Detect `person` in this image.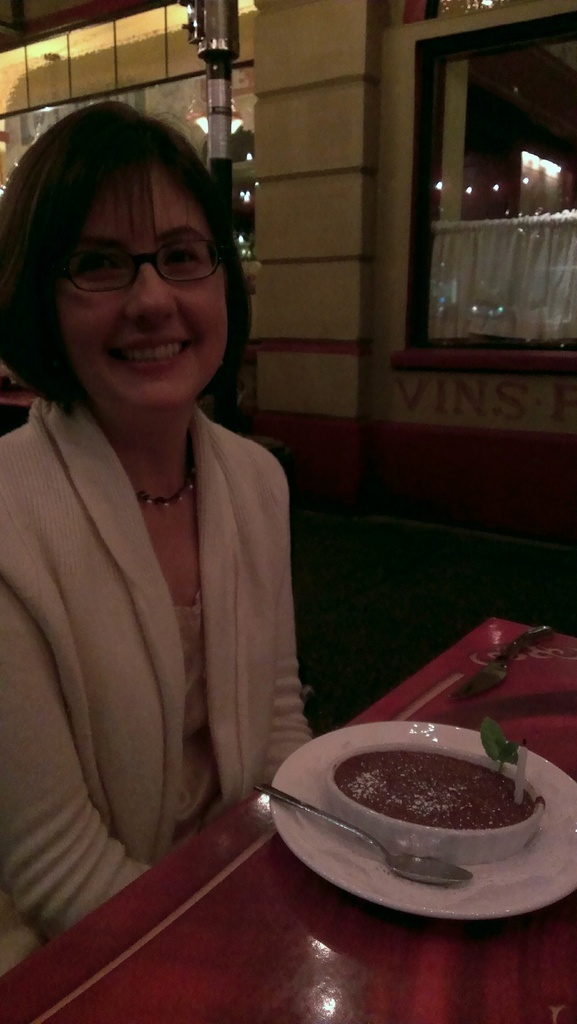
Detection: <bbox>4, 60, 320, 1004</bbox>.
